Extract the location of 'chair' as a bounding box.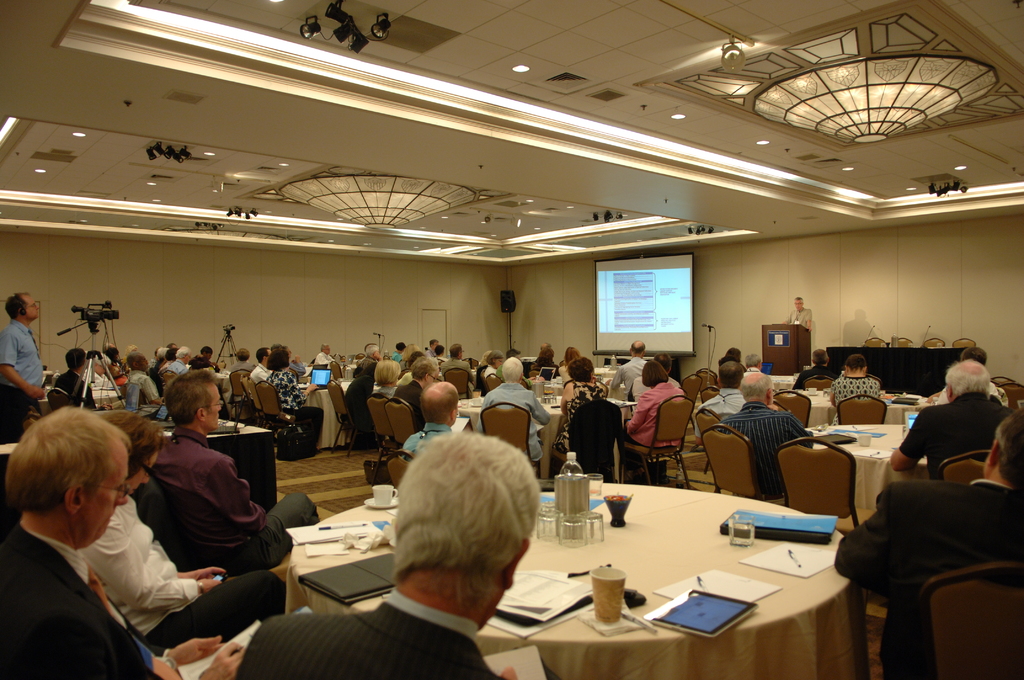
x1=922, y1=337, x2=942, y2=350.
